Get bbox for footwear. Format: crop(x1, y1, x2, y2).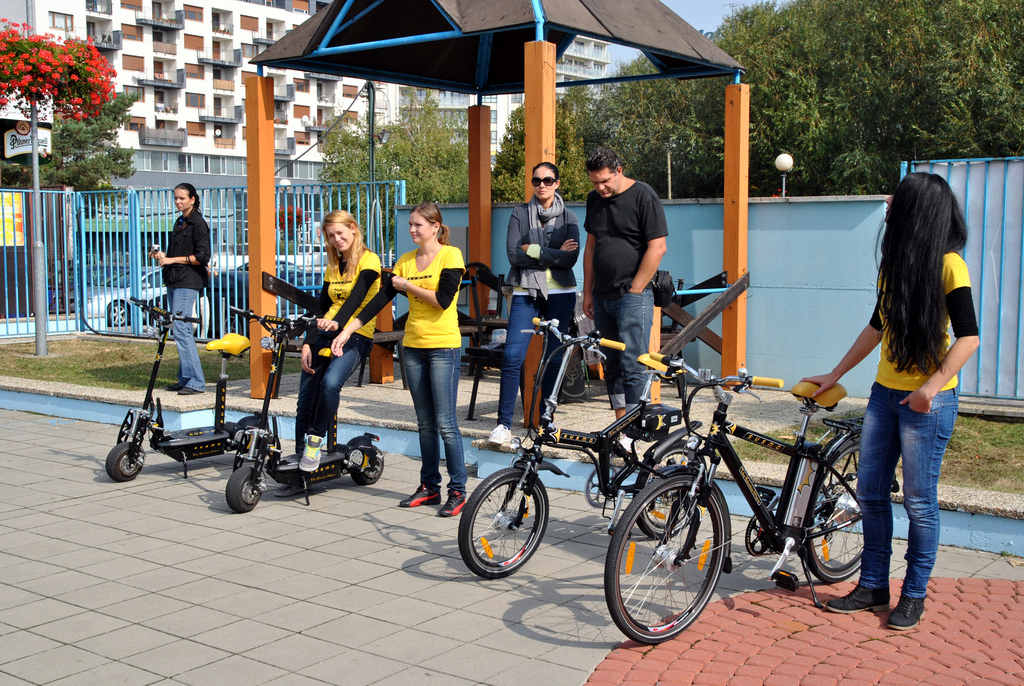
crop(168, 378, 188, 388).
